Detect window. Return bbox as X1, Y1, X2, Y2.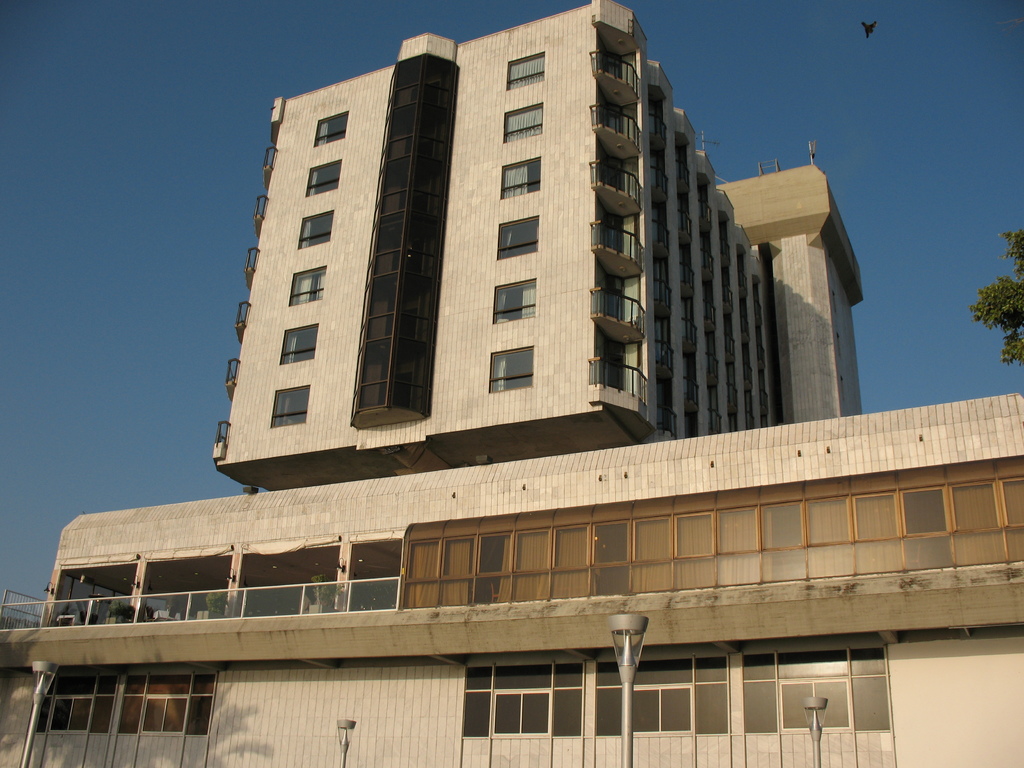
501, 105, 541, 146.
